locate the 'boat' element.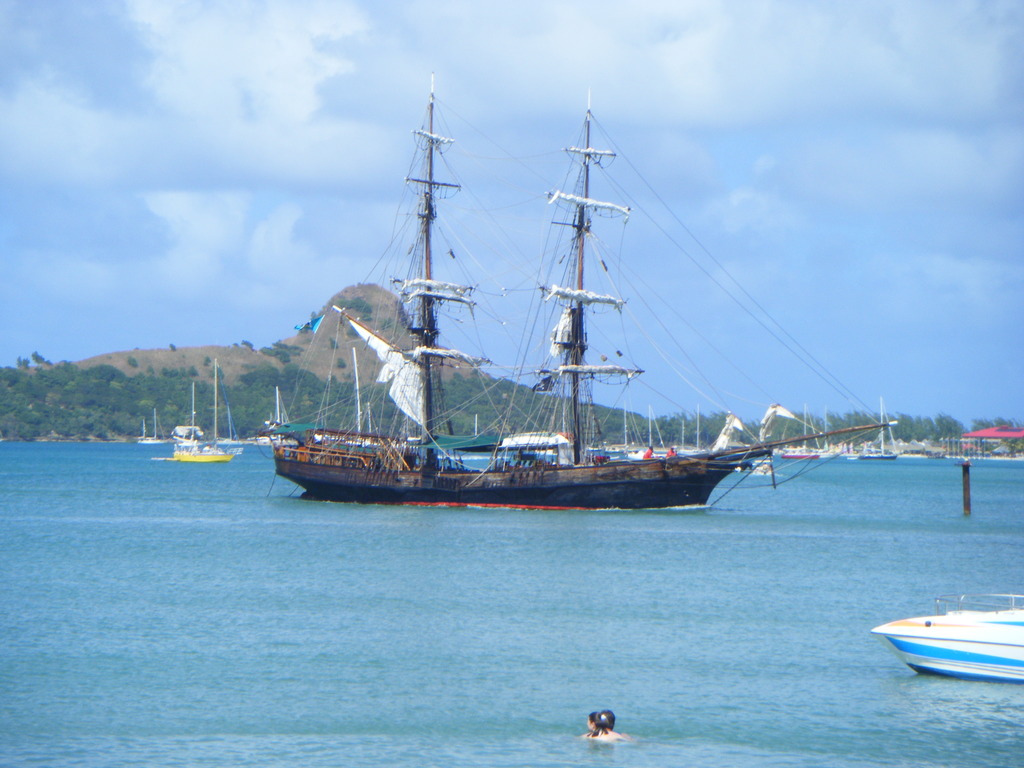
Element bbox: Rect(257, 98, 930, 543).
